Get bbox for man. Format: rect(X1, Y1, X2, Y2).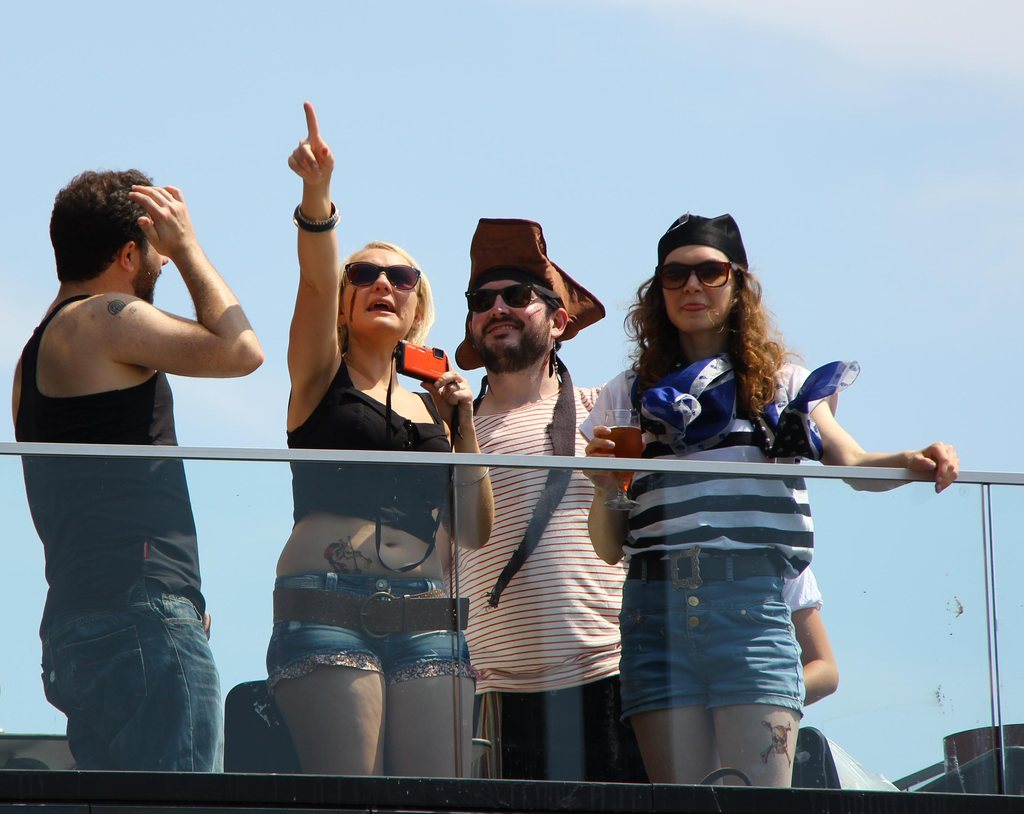
rect(9, 158, 275, 751).
